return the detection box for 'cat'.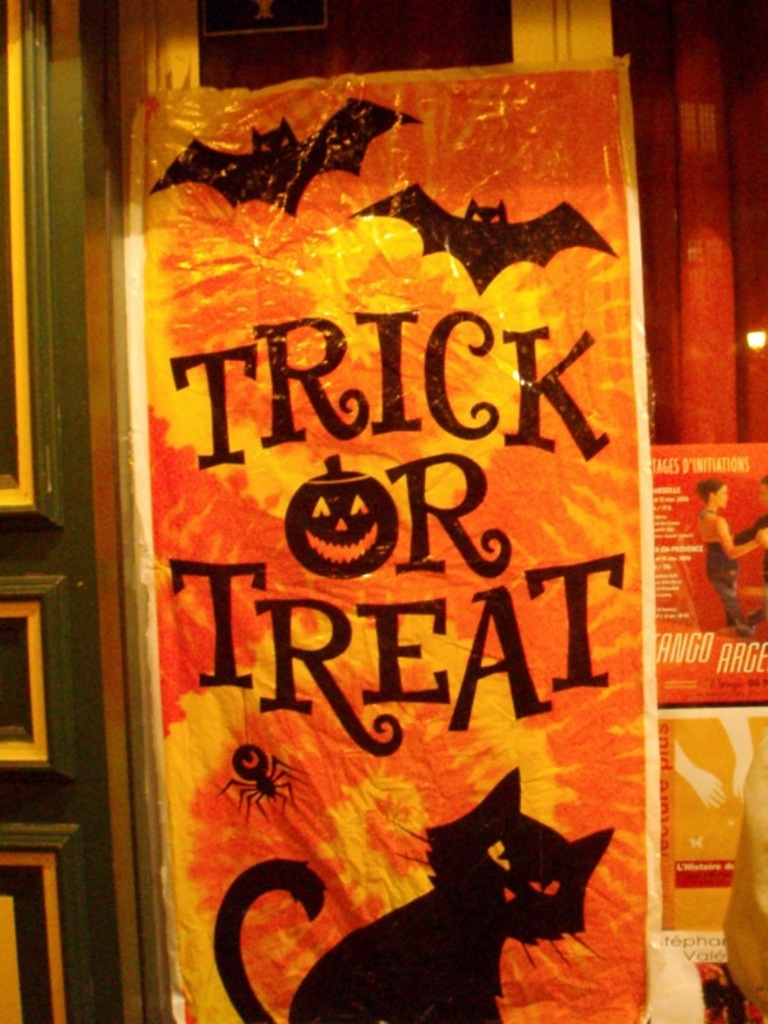
(215, 771, 621, 1023).
